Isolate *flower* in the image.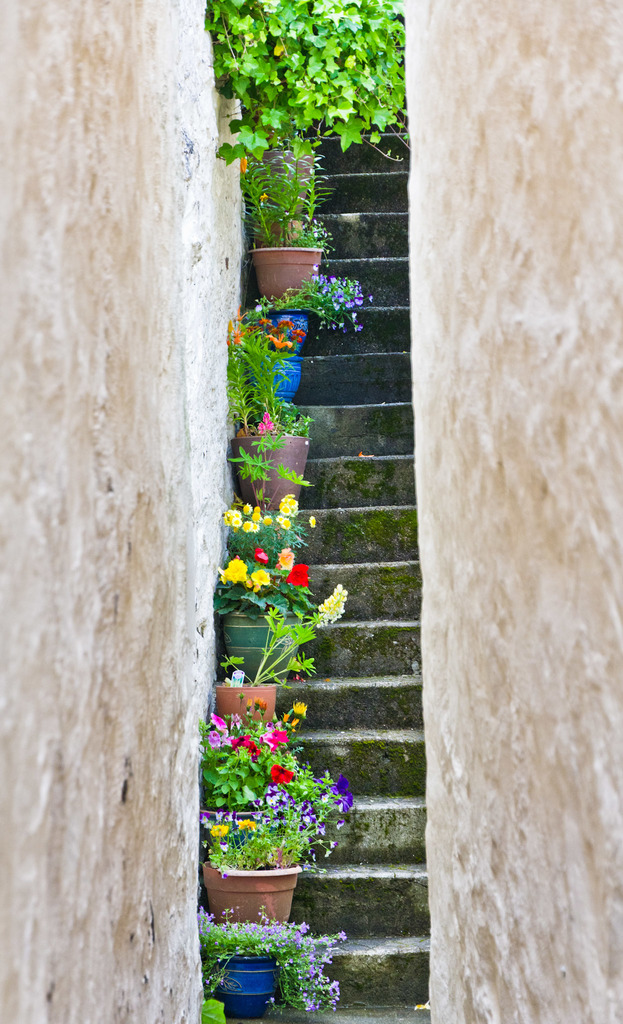
Isolated region: (231, 99, 252, 125).
